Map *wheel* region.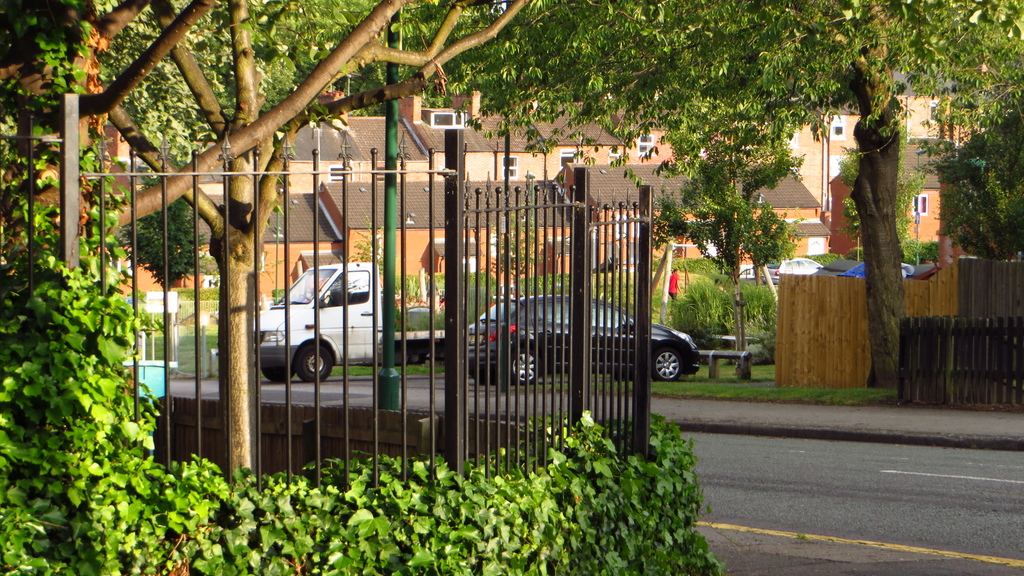
Mapped to l=508, t=341, r=548, b=382.
